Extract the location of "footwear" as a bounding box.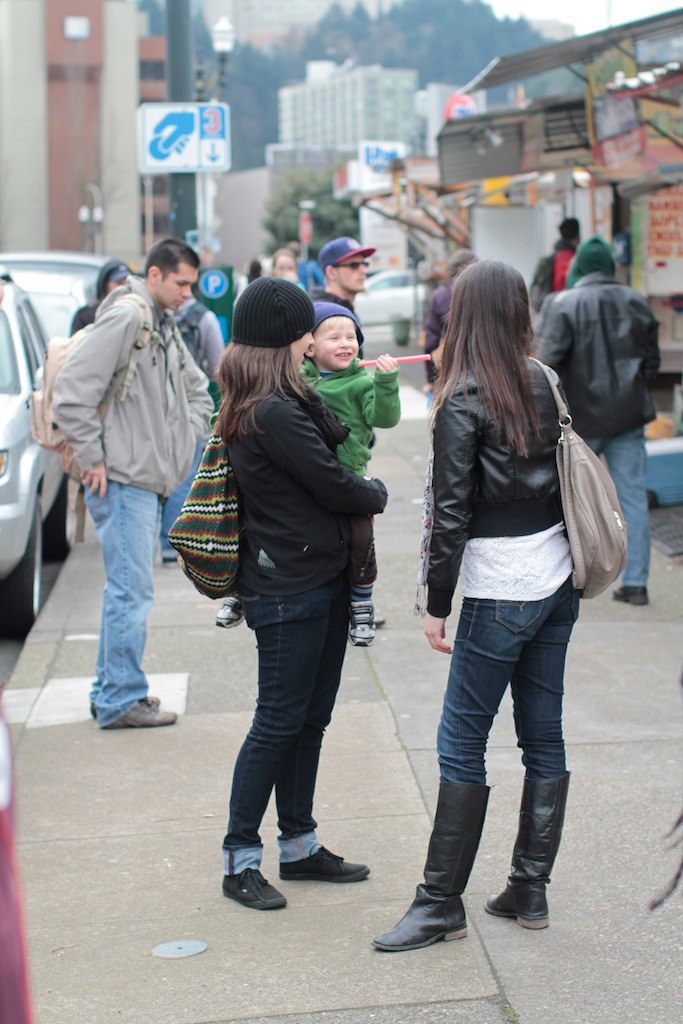
(left=480, top=766, right=578, bottom=922).
